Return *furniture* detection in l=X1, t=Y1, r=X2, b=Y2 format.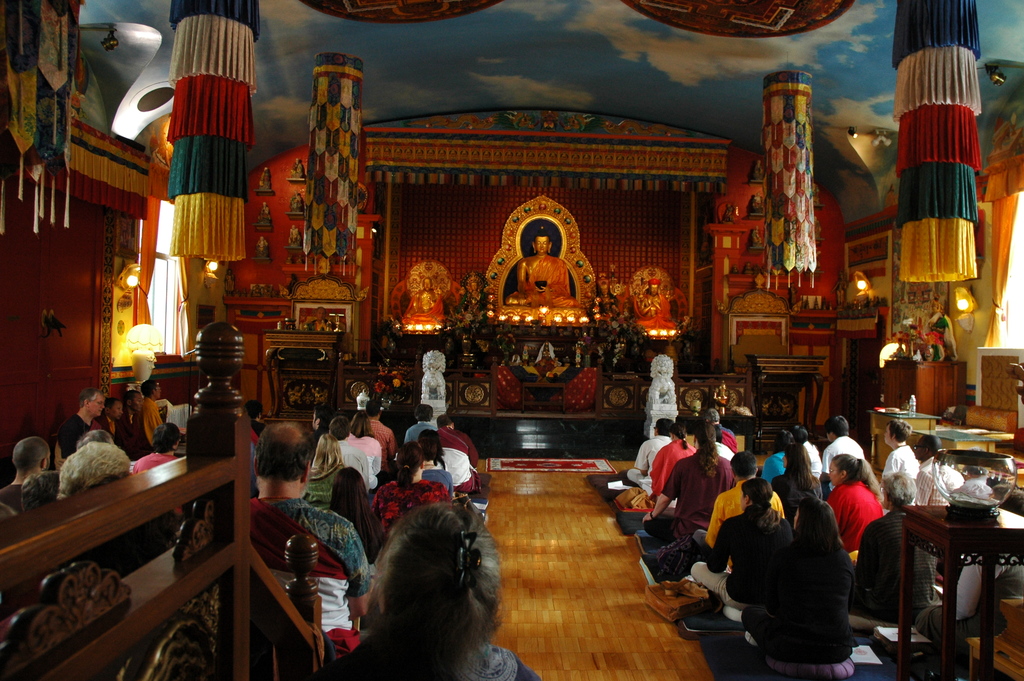
l=269, t=332, r=342, b=416.
